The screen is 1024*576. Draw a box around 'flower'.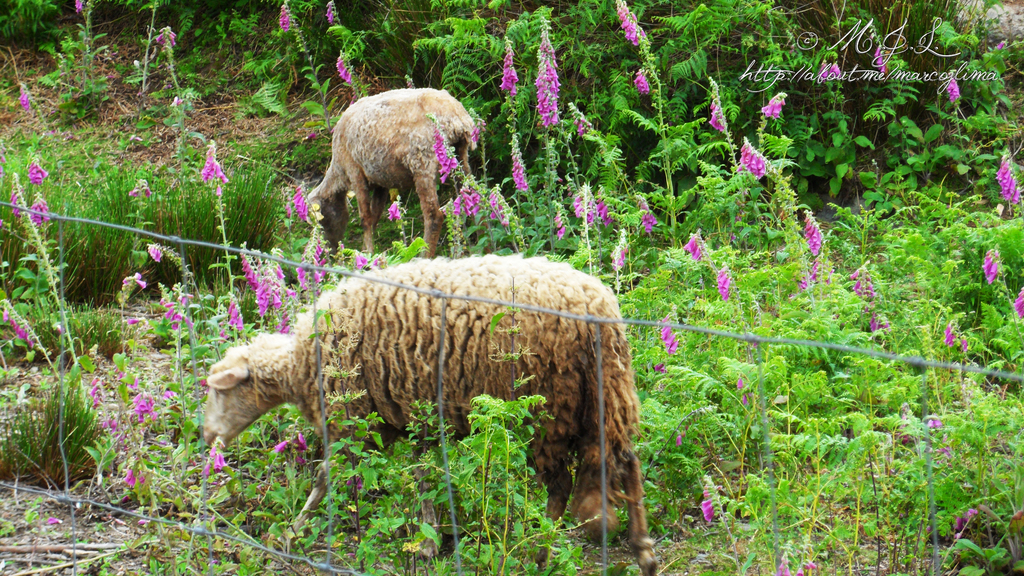
box(997, 150, 1023, 202).
